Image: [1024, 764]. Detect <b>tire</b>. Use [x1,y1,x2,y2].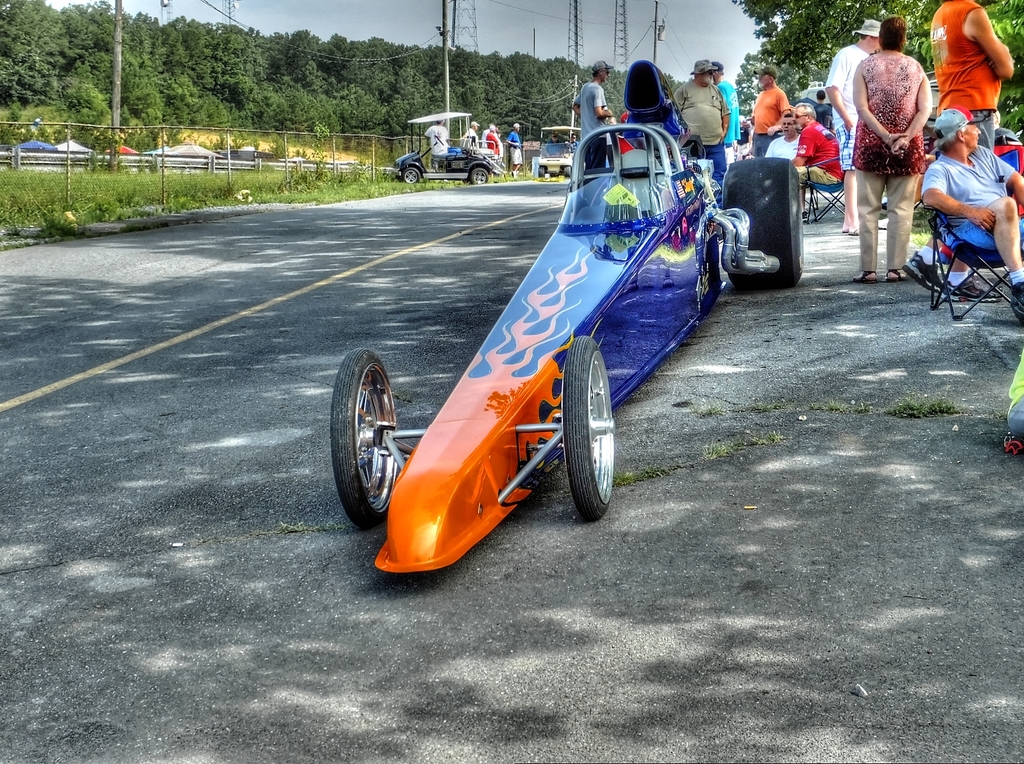
[469,166,490,189].
